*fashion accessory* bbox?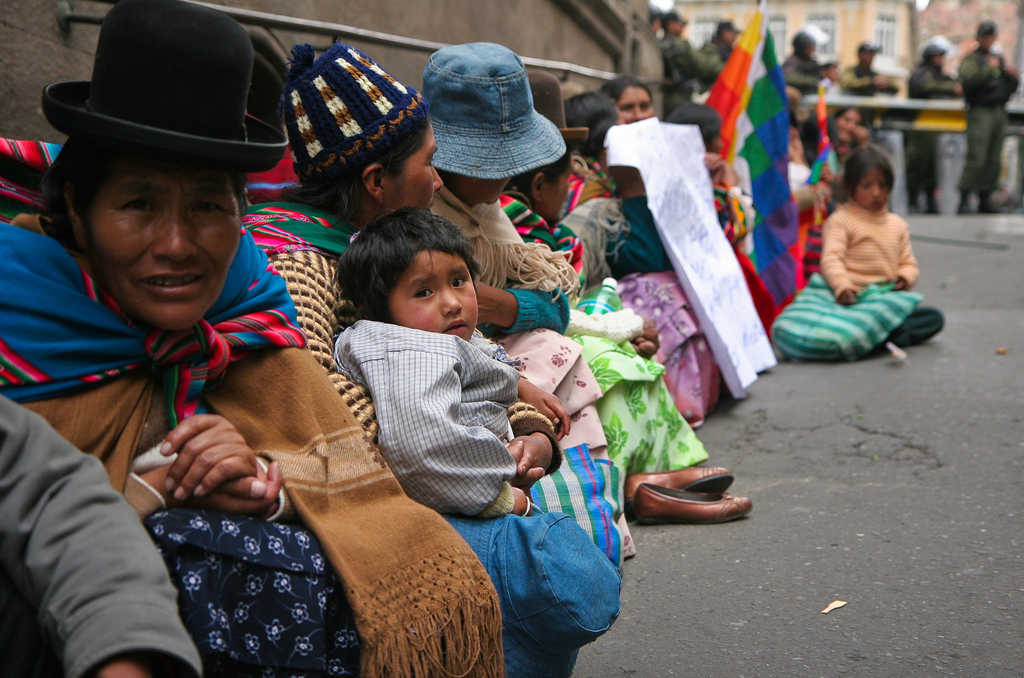
[left=625, top=461, right=733, bottom=516]
